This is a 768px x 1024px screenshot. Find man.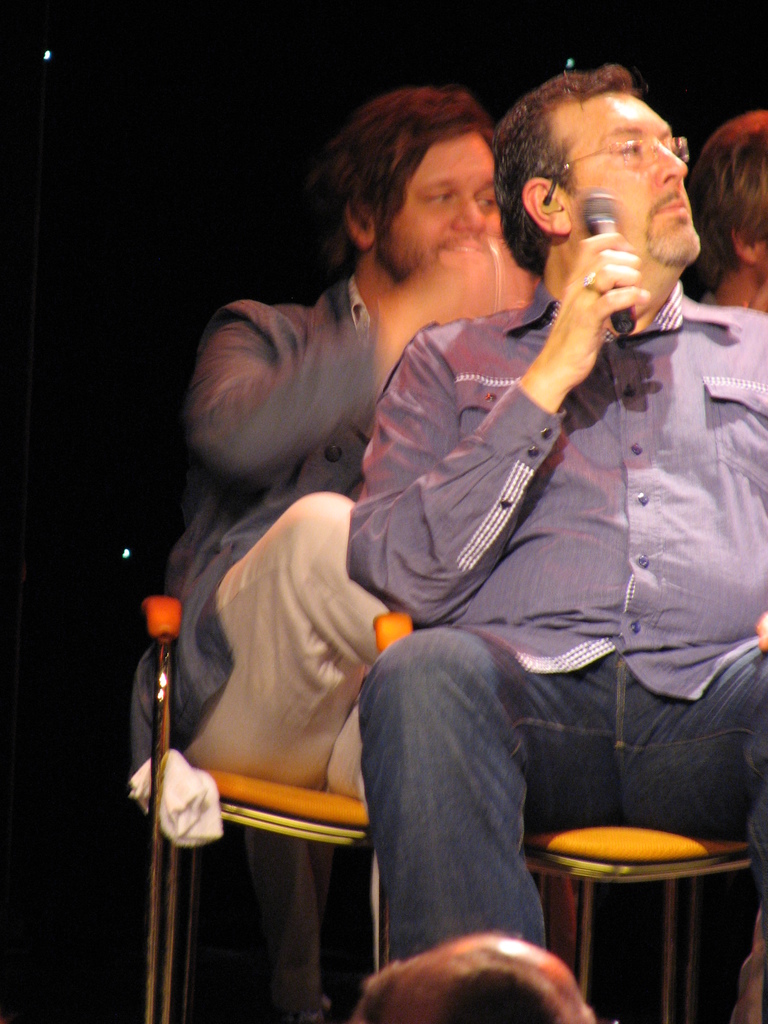
Bounding box: 684:113:767:304.
